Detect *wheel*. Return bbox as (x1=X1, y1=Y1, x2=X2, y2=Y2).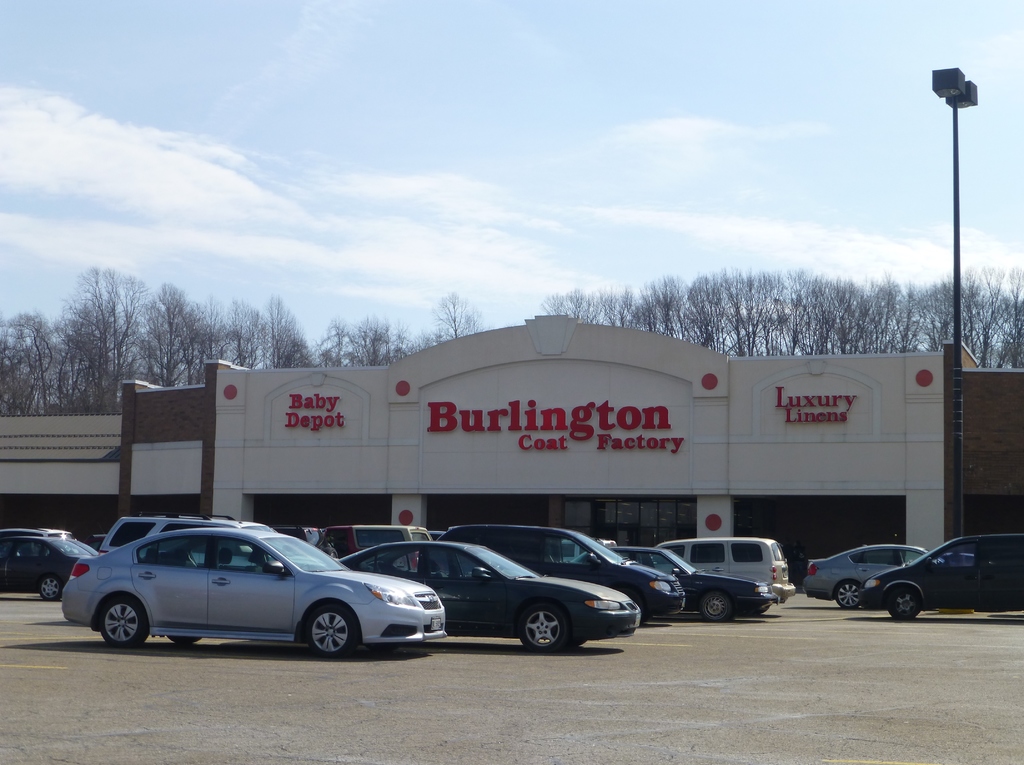
(x1=79, y1=592, x2=145, y2=660).
